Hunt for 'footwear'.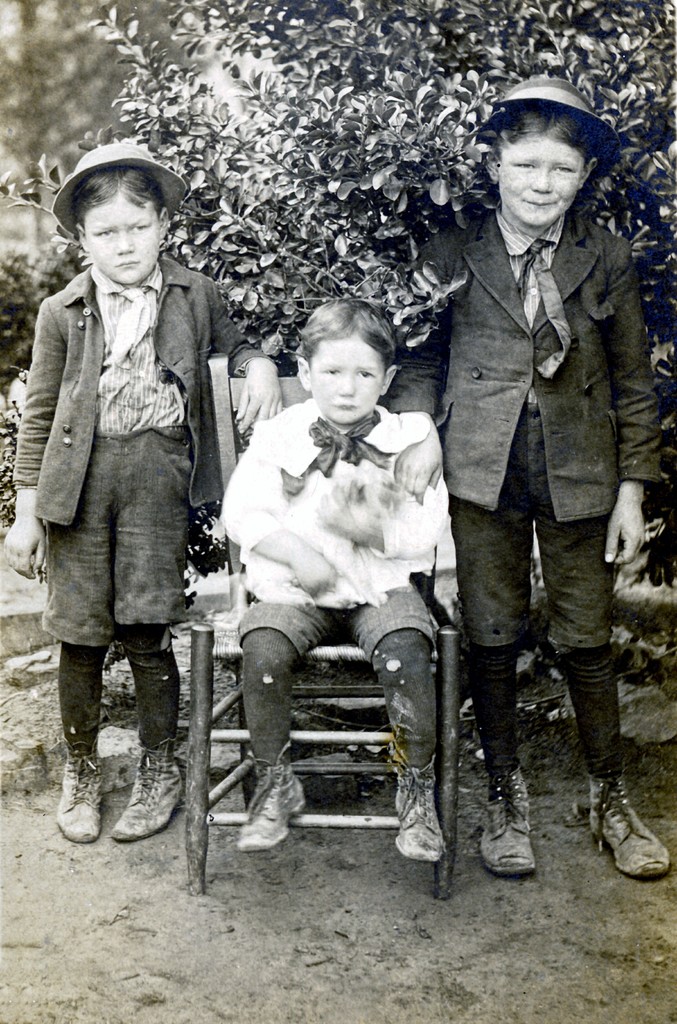
Hunted down at l=475, t=765, r=542, b=870.
